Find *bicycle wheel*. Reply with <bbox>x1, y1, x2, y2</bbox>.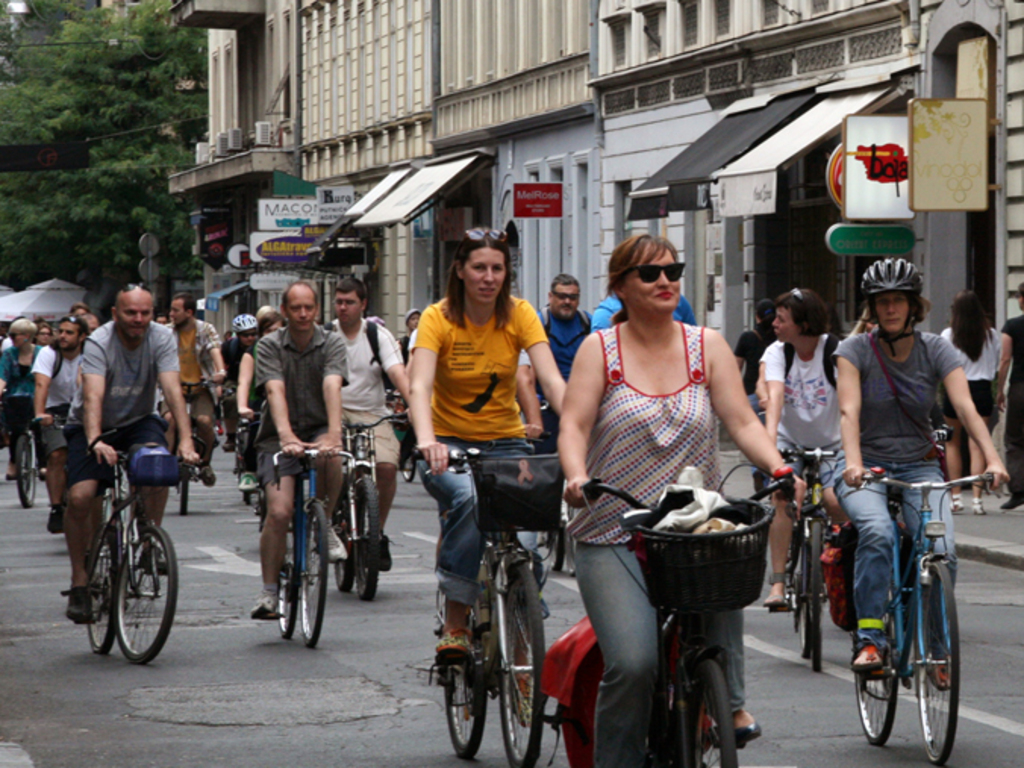
<bbox>297, 495, 333, 651</bbox>.
